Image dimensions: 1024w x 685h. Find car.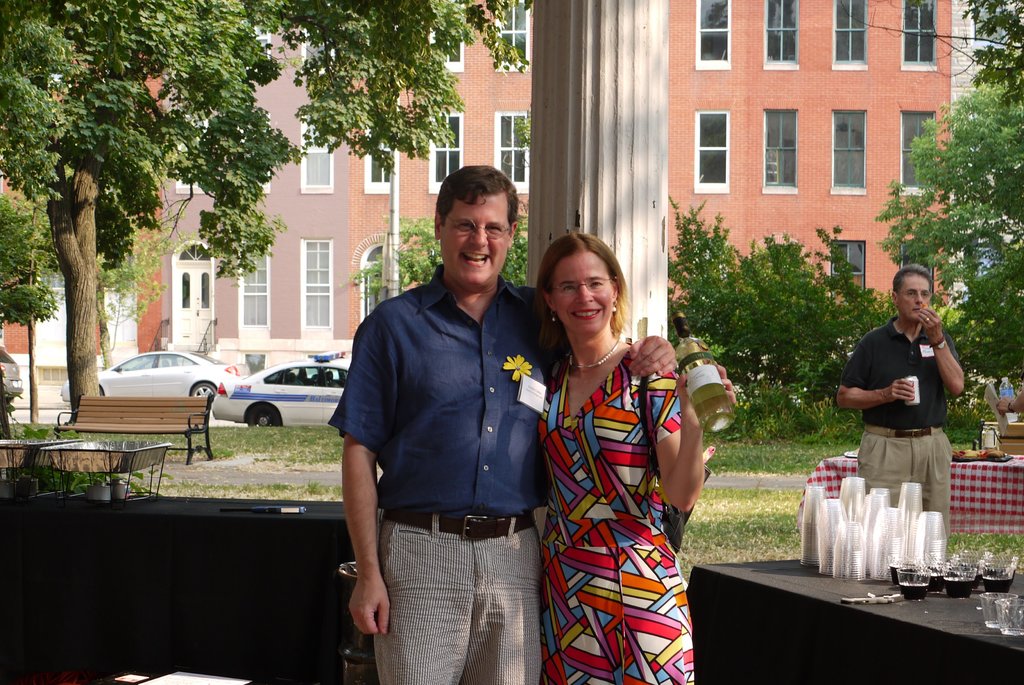
x1=97 y1=348 x2=253 y2=408.
